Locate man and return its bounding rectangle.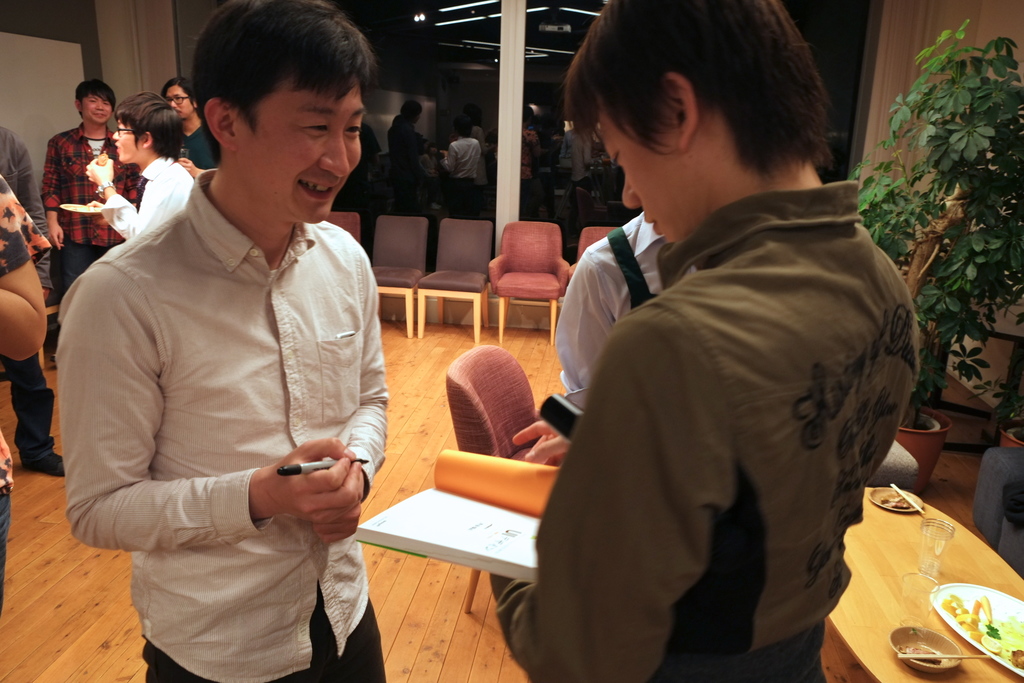
box(489, 0, 916, 682).
